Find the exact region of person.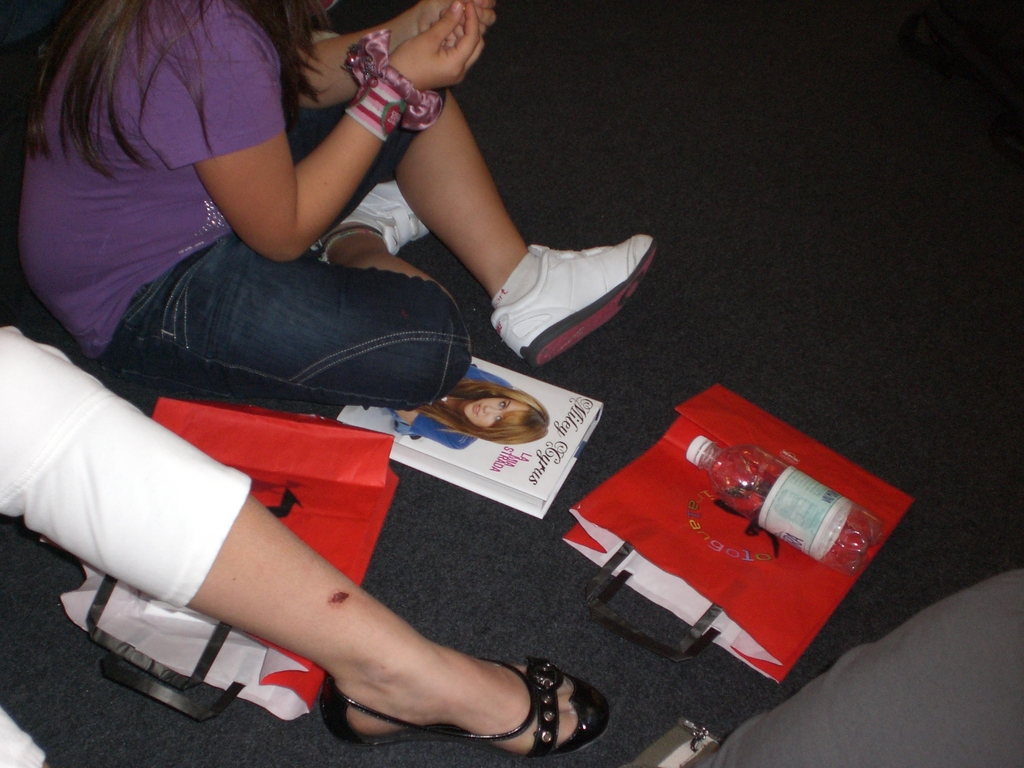
Exact region: x1=0 y1=323 x2=616 y2=767.
